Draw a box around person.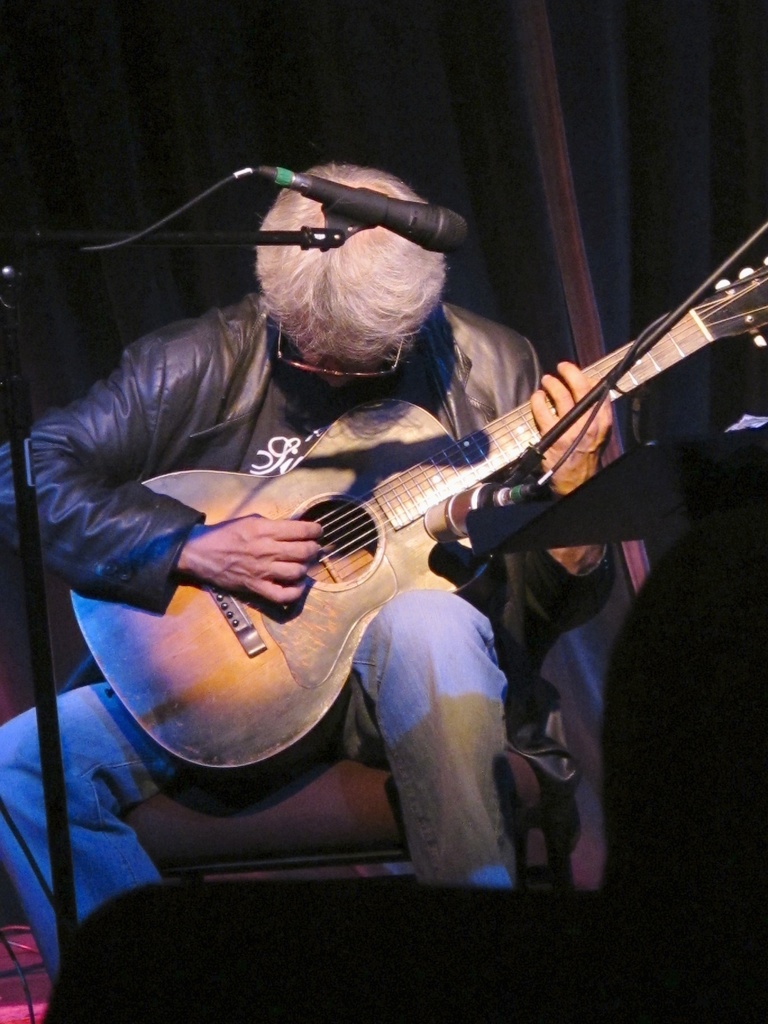
(left=100, top=108, right=706, bottom=902).
